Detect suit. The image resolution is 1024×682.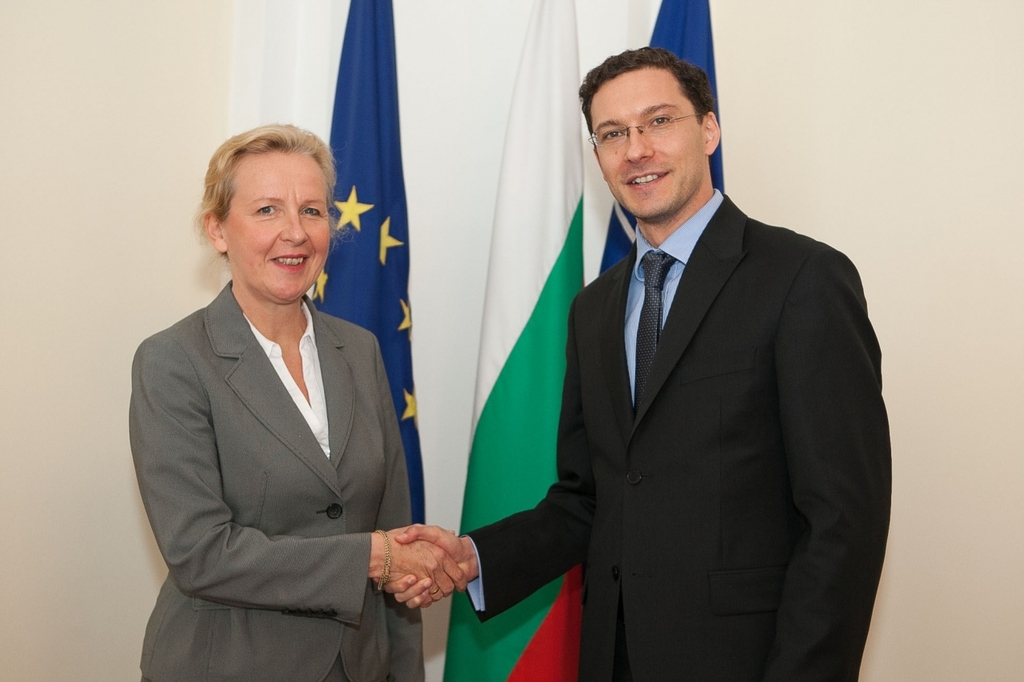
[x1=123, y1=277, x2=428, y2=681].
